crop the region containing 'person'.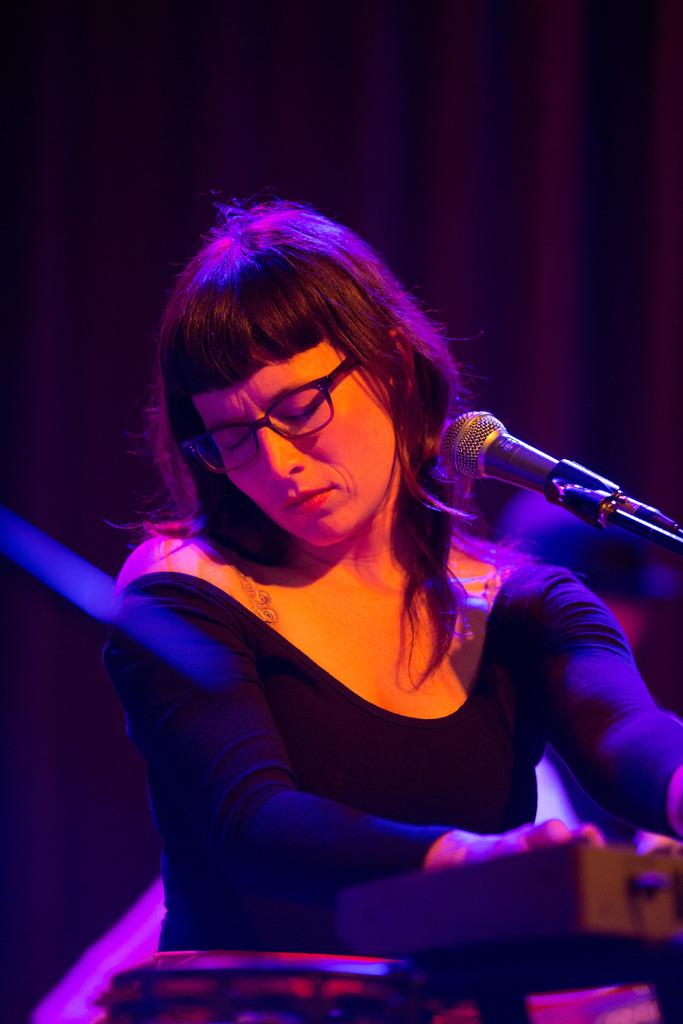
Crop region: 65, 185, 682, 1016.
